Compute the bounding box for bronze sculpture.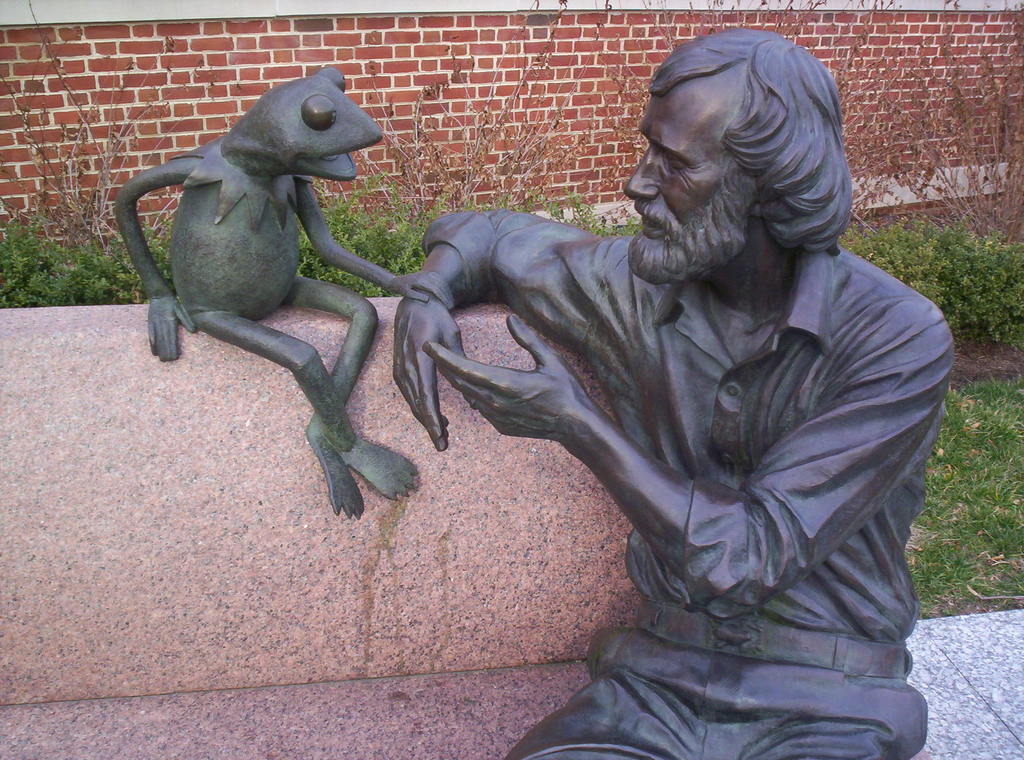
[left=108, top=46, right=432, bottom=520].
